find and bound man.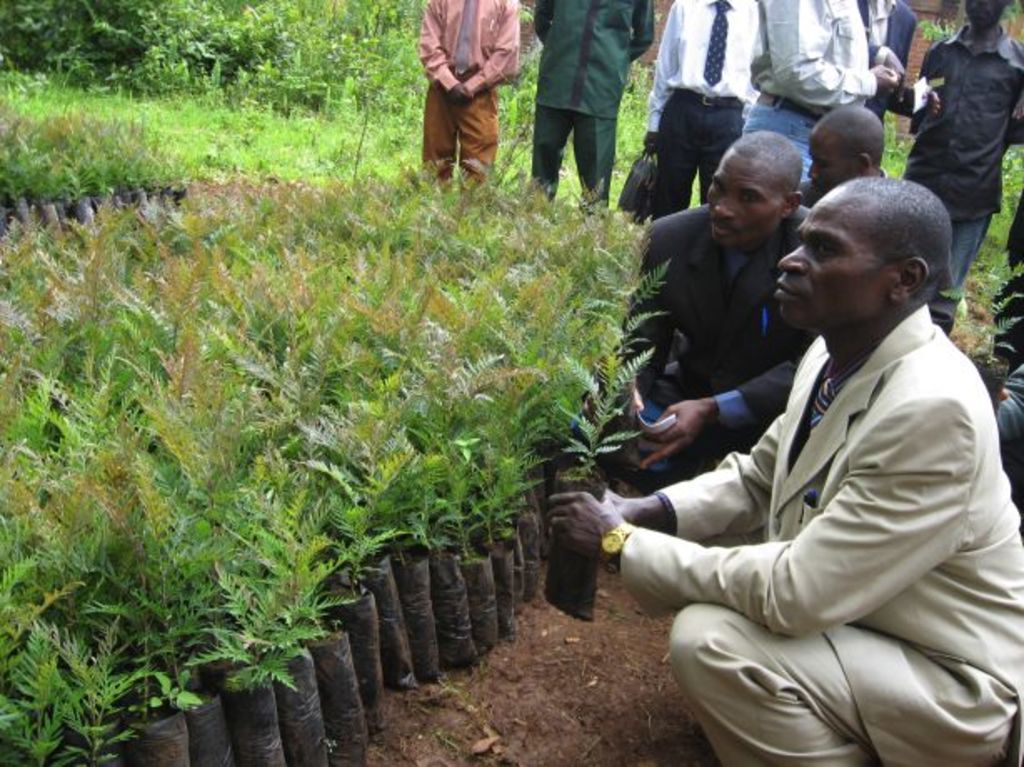
Bound: [x1=909, y1=0, x2=1022, y2=285].
